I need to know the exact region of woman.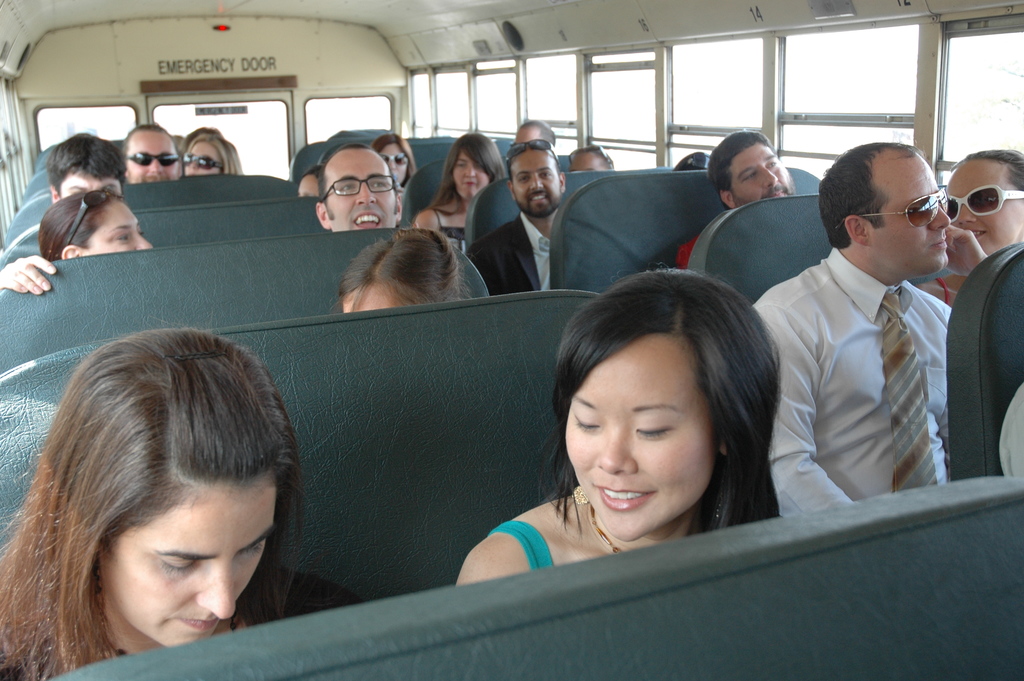
Region: rect(910, 145, 1023, 308).
